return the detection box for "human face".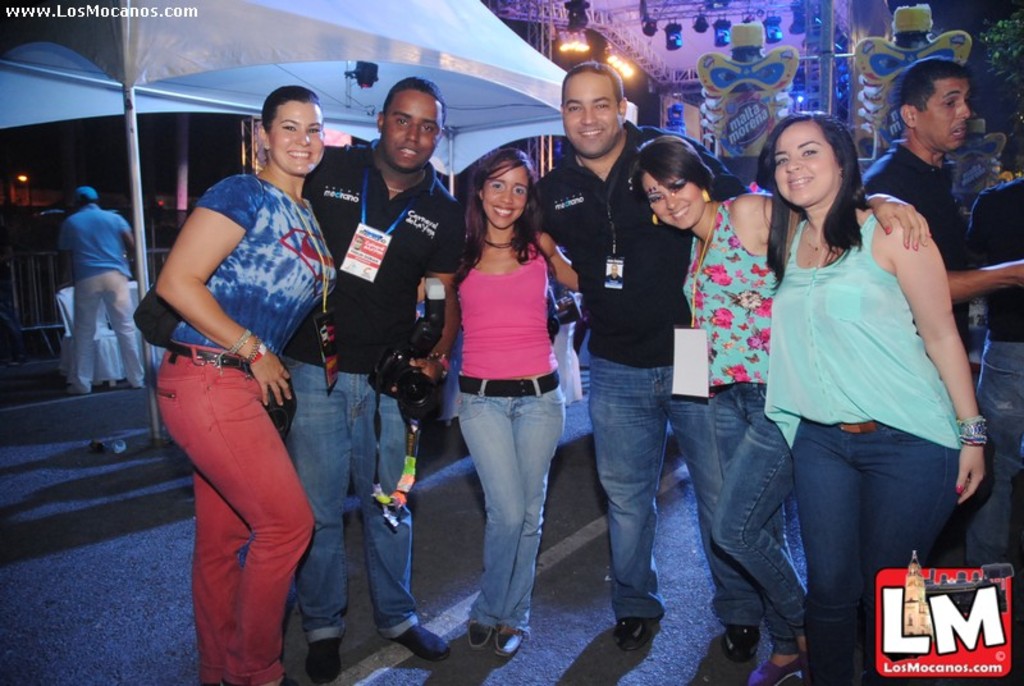
(923,79,973,151).
